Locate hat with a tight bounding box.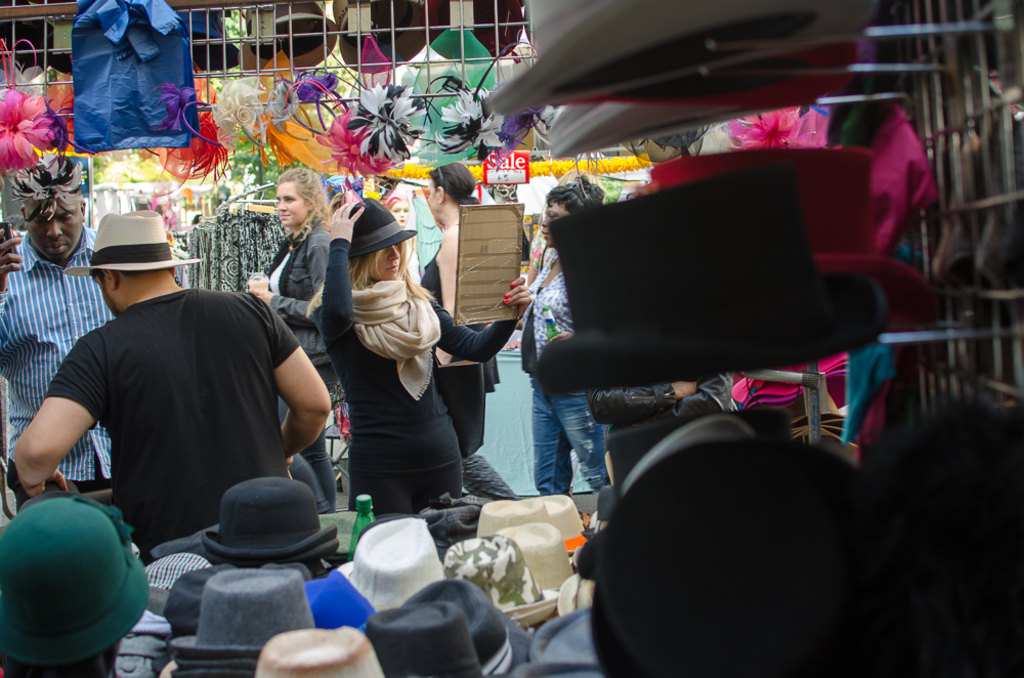
{"left": 403, "top": 575, "right": 528, "bottom": 677}.
